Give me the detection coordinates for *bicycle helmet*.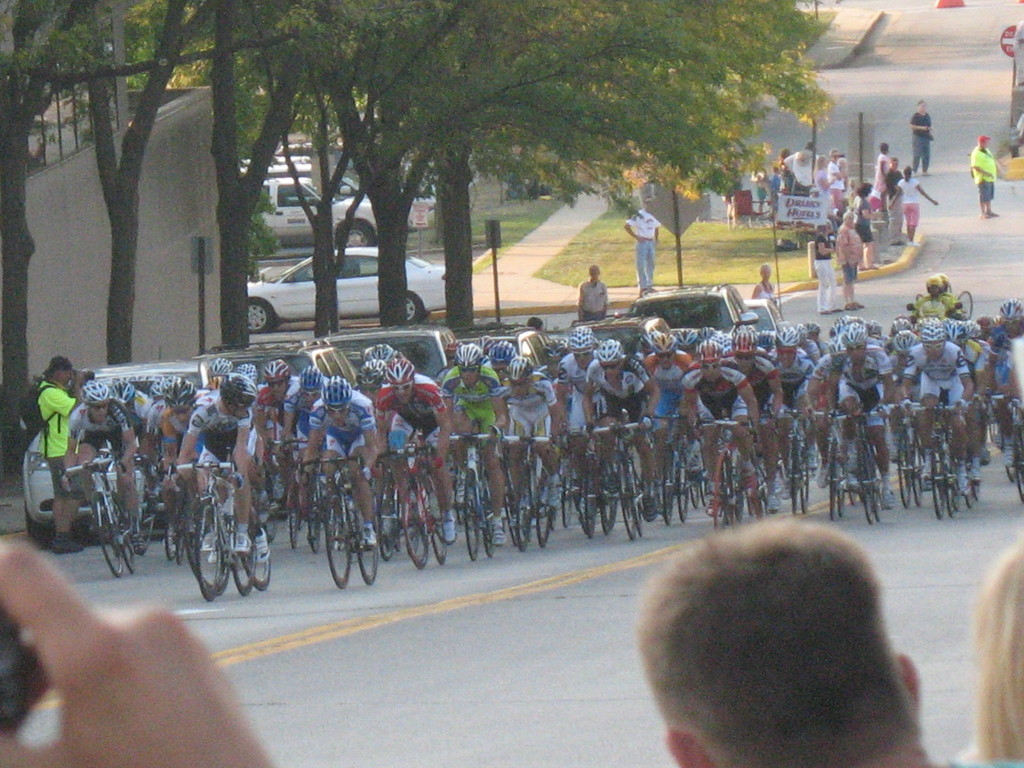
bbox=[209, 358, 231, 380].
